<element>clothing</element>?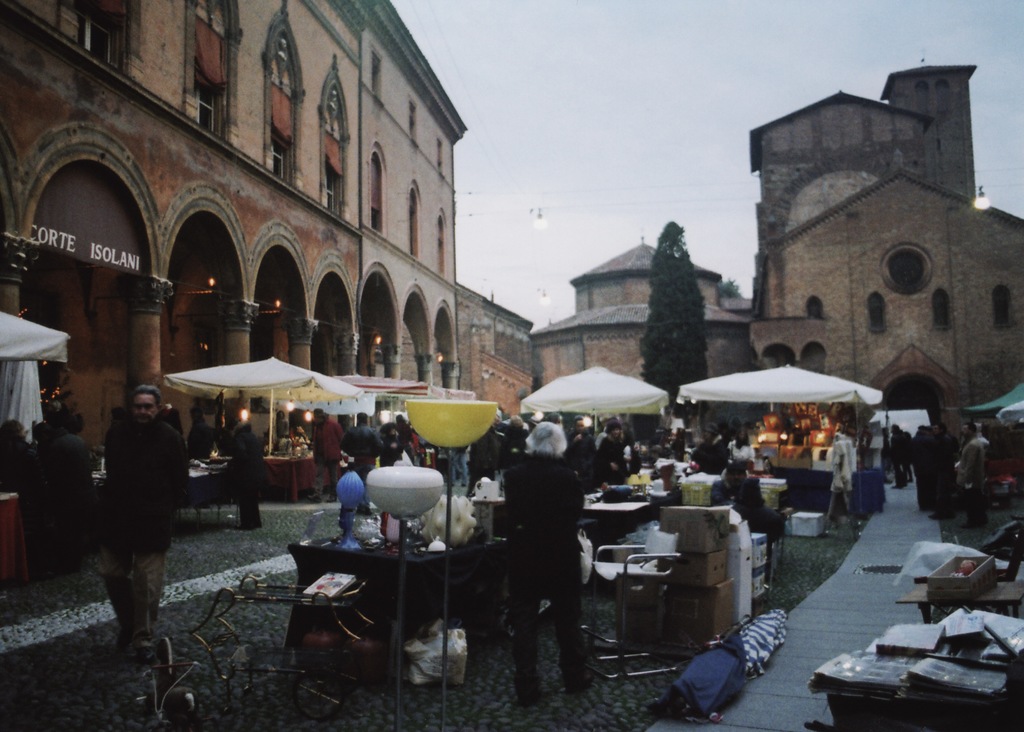
detection(308, 416, 346, 500)
